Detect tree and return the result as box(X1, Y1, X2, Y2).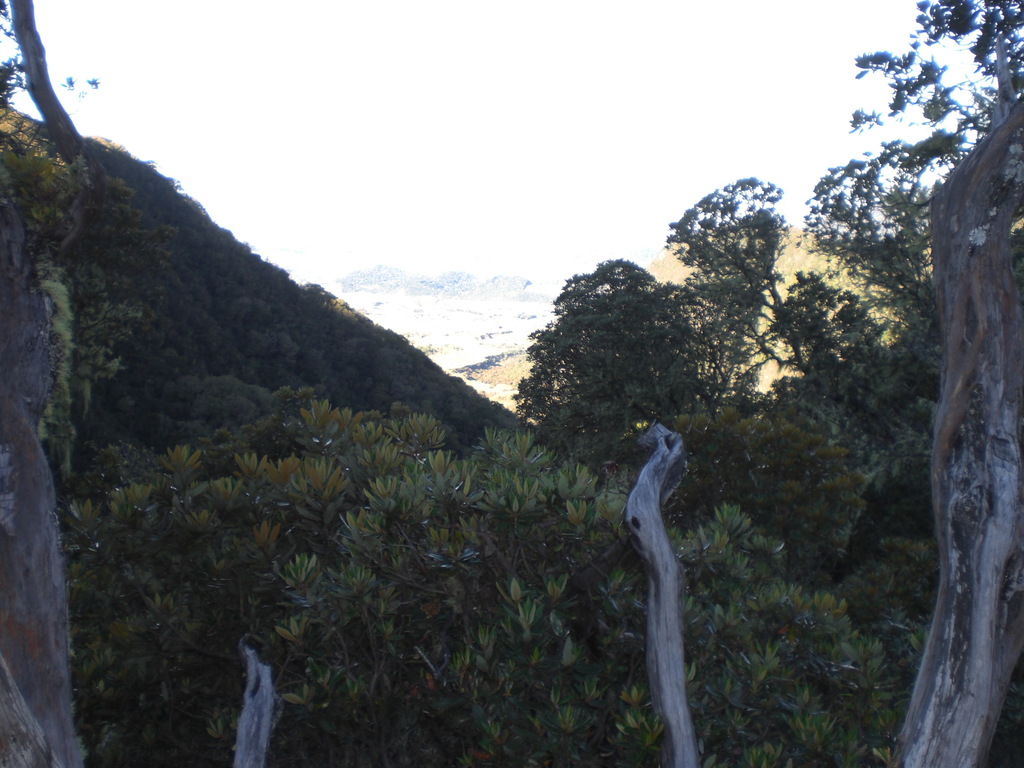
box(521, 227, 694, 470).
